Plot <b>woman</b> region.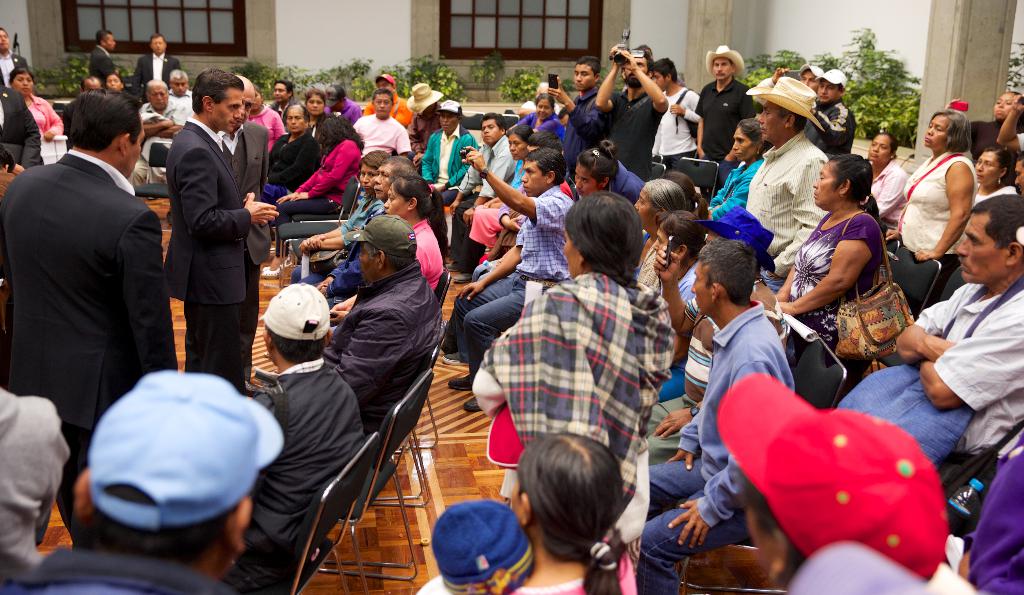
Plotted at BBox(314, 175, 442, 294).
